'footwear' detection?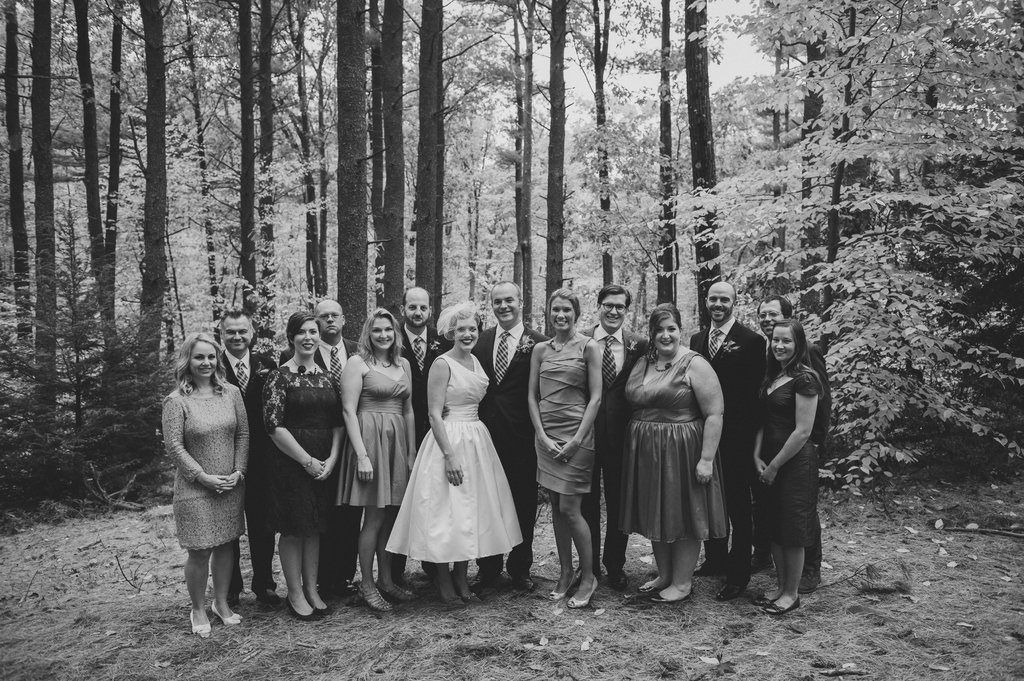
rect(203, 607, 215, 639)
